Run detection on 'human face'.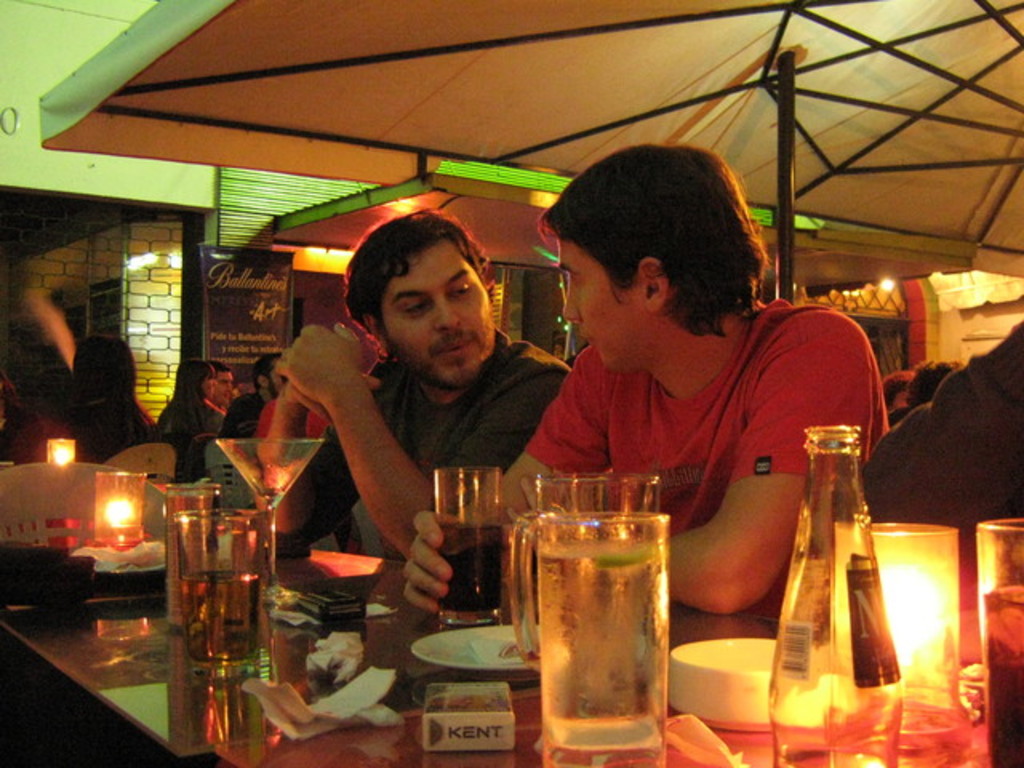
Result: {"left": 379, "top": 238, "right": 499, "bottom": 384}.
